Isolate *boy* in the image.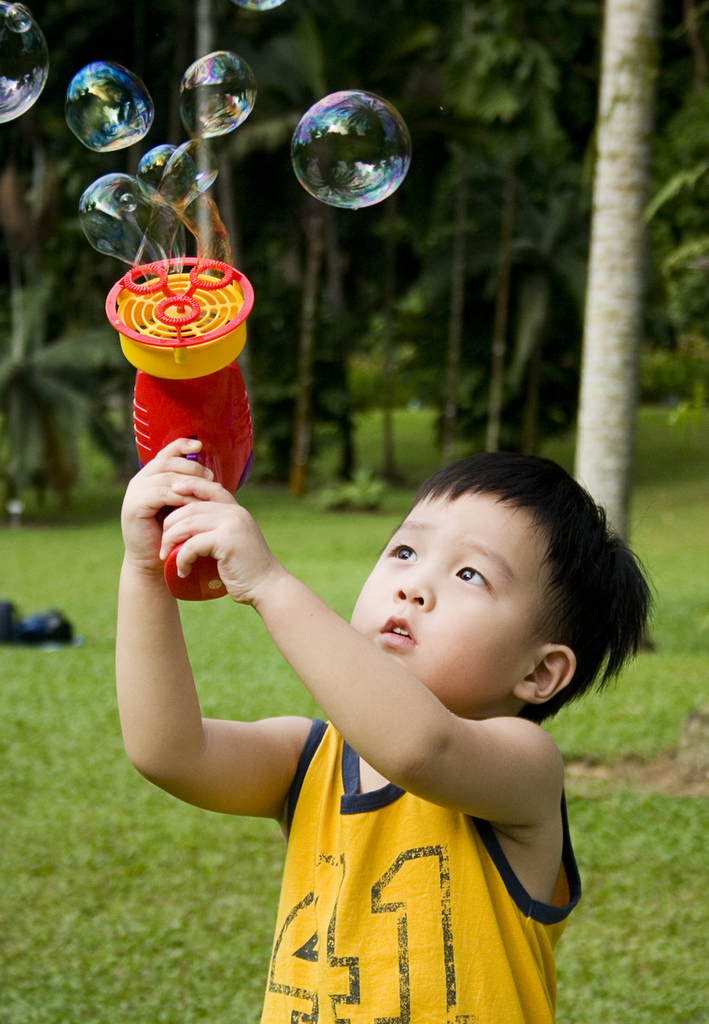
Isolated region: (100,427,660,1023).
